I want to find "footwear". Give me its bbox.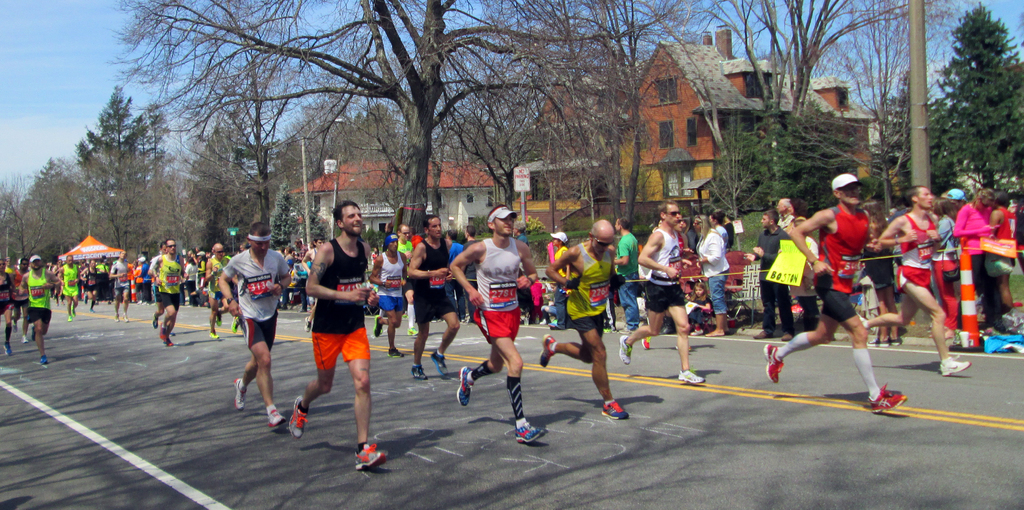
{"x1": 616, "y1": 335, "x2": 632, "y2": 364}.
